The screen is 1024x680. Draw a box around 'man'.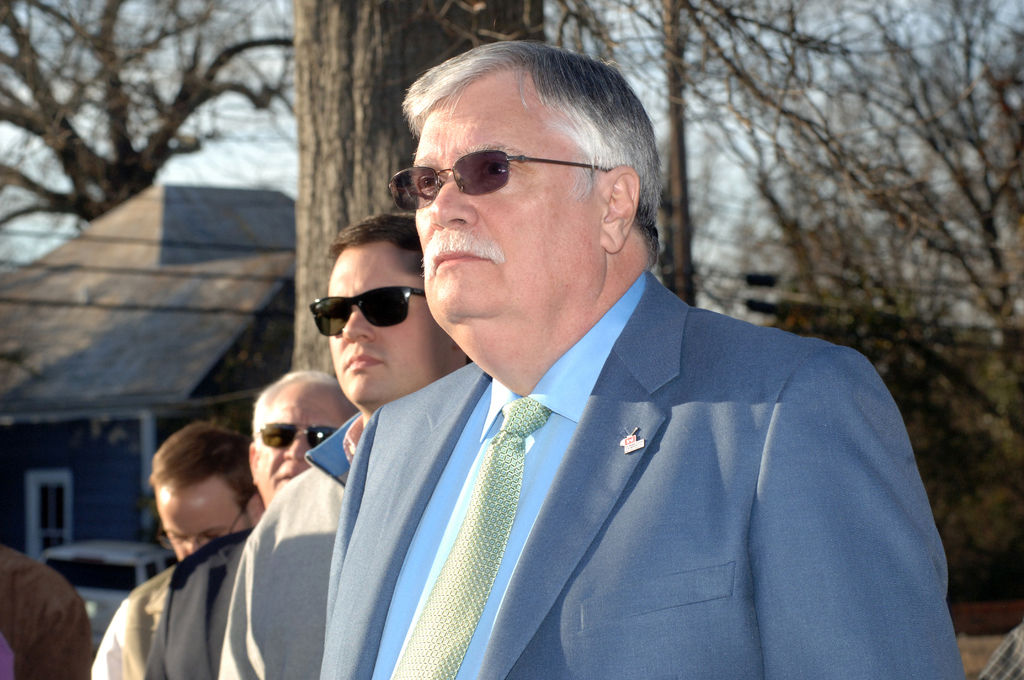
145,367,359,679.
